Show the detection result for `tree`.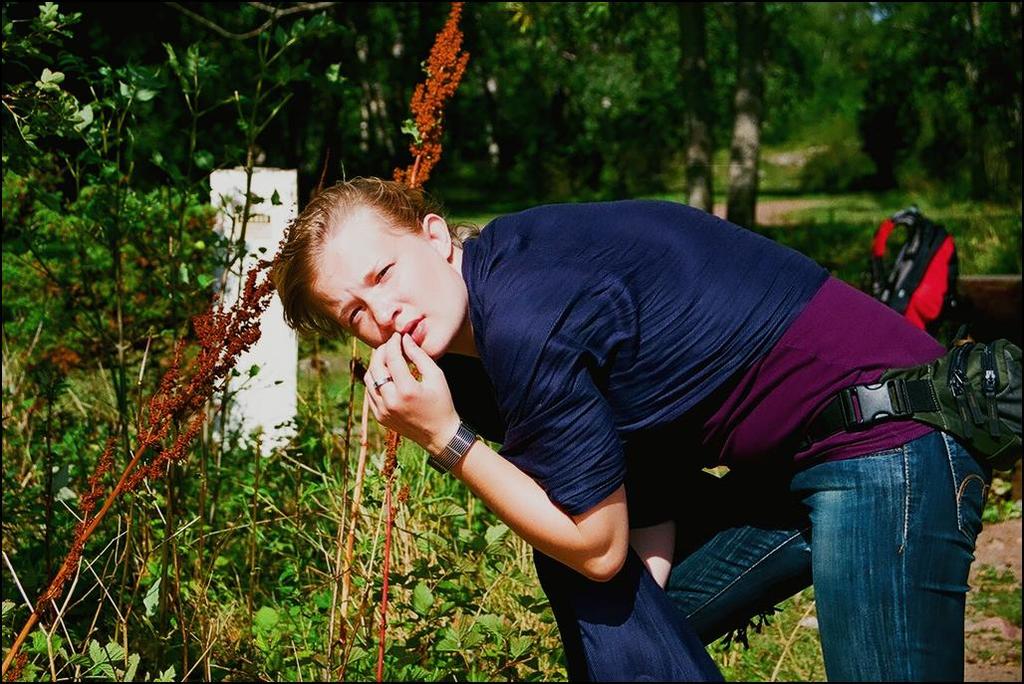
(5, 228, 1021, 683).
